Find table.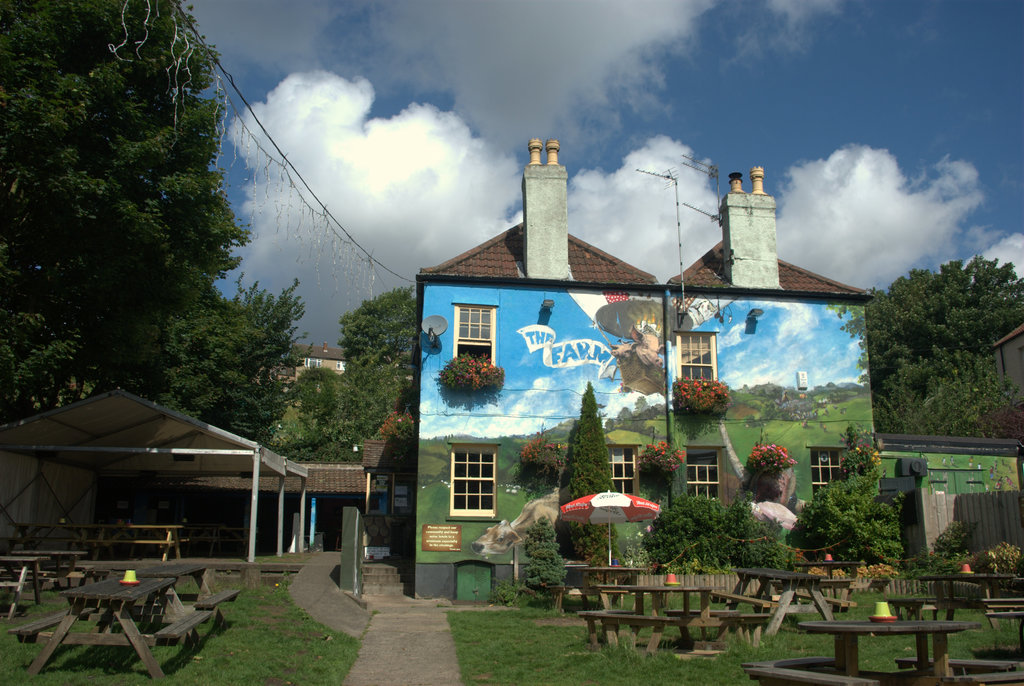
{"x1": 797, "y1": 621, "x2": 980, "y2": 674}.
